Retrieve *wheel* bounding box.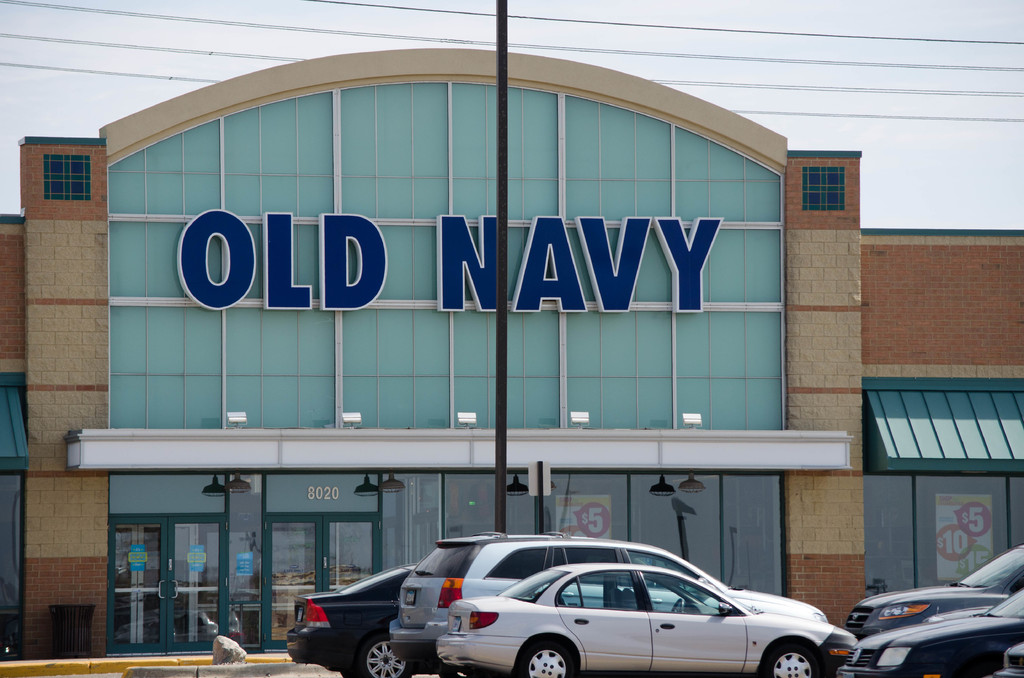
Bounding box: (671, 600, 684, 615).
